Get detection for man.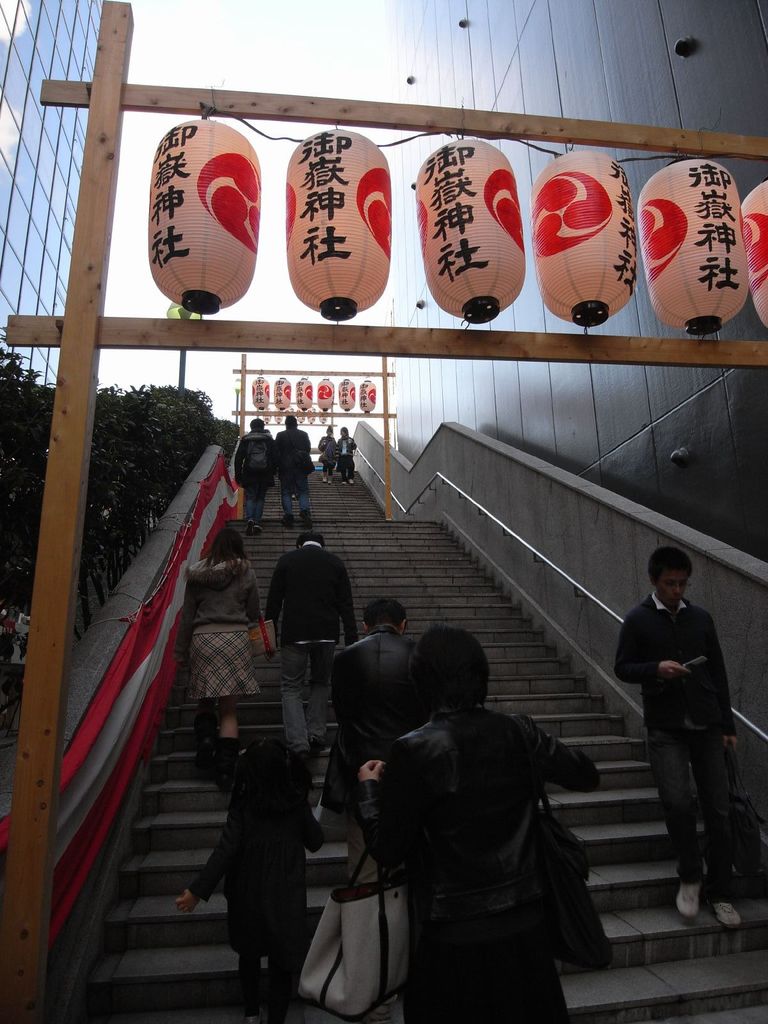
Detection: crop(619, 539, 753, 921).
